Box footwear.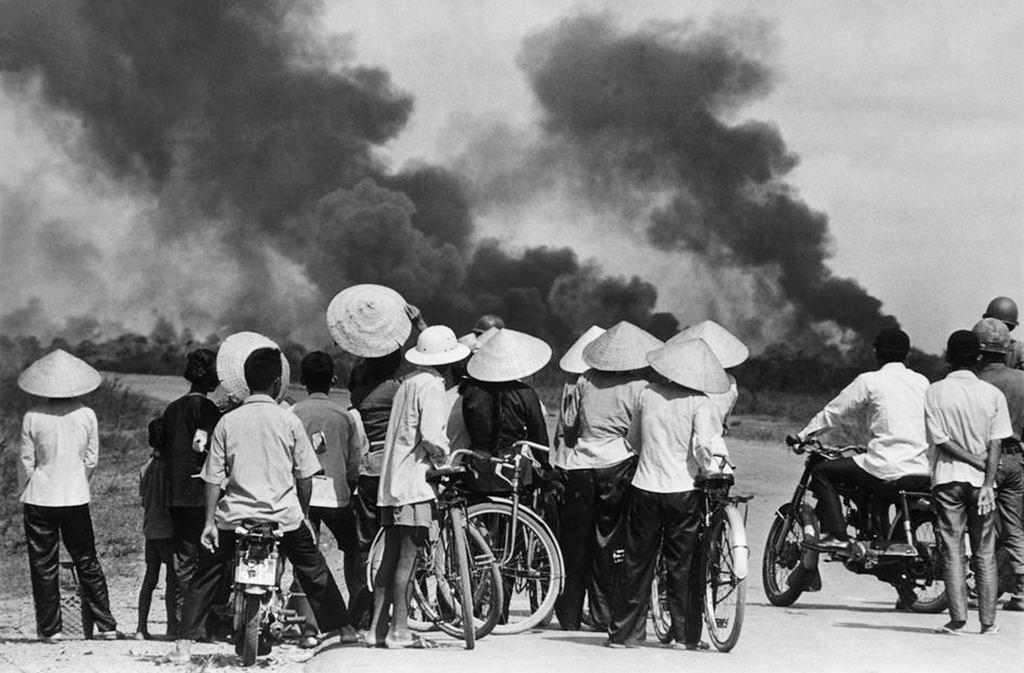
rect(979, 614, 1001, 629).
